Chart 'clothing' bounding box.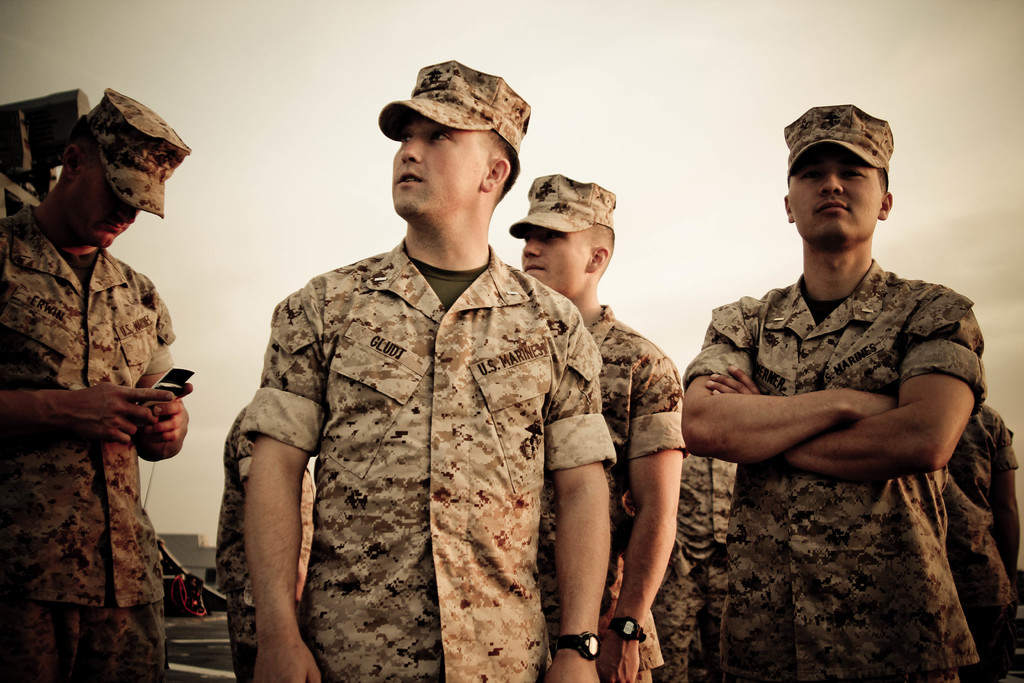
Charted: <region>242, 240, 616, 682</region>.
